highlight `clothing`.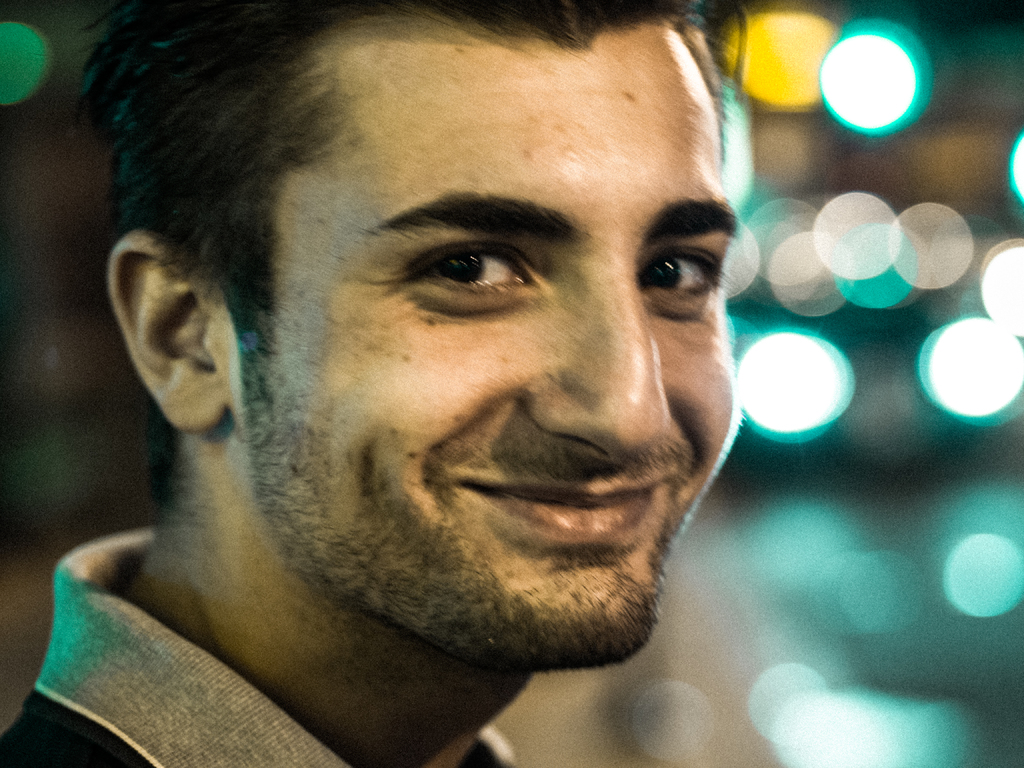
Highlighted region: (0, 518, 518, 767).
